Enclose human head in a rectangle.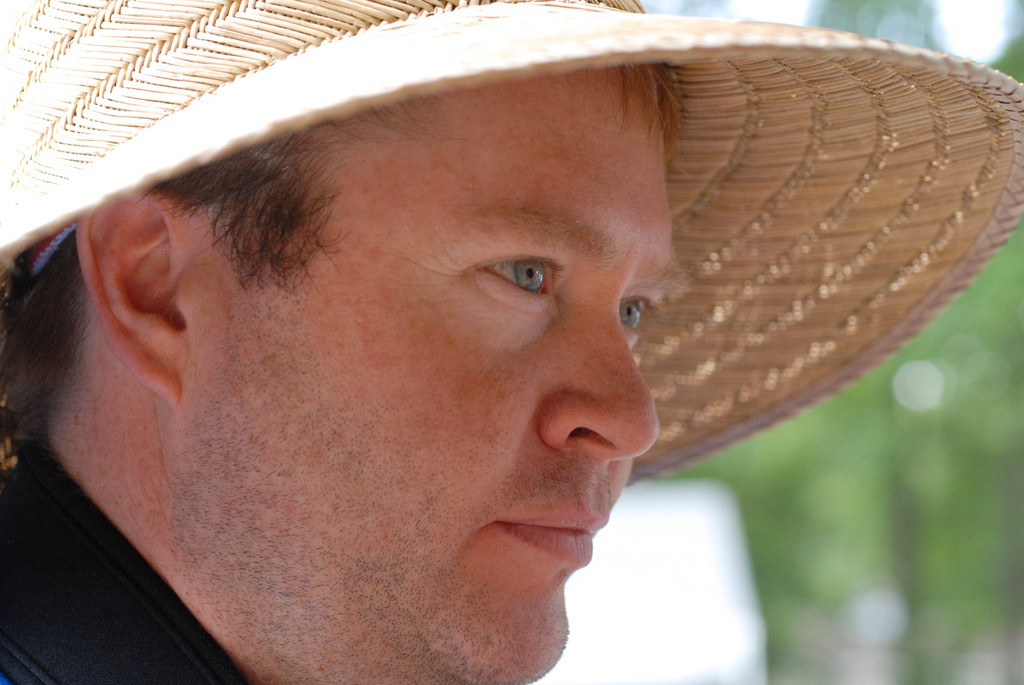
<region>2, 60, 688, 684</region>.
